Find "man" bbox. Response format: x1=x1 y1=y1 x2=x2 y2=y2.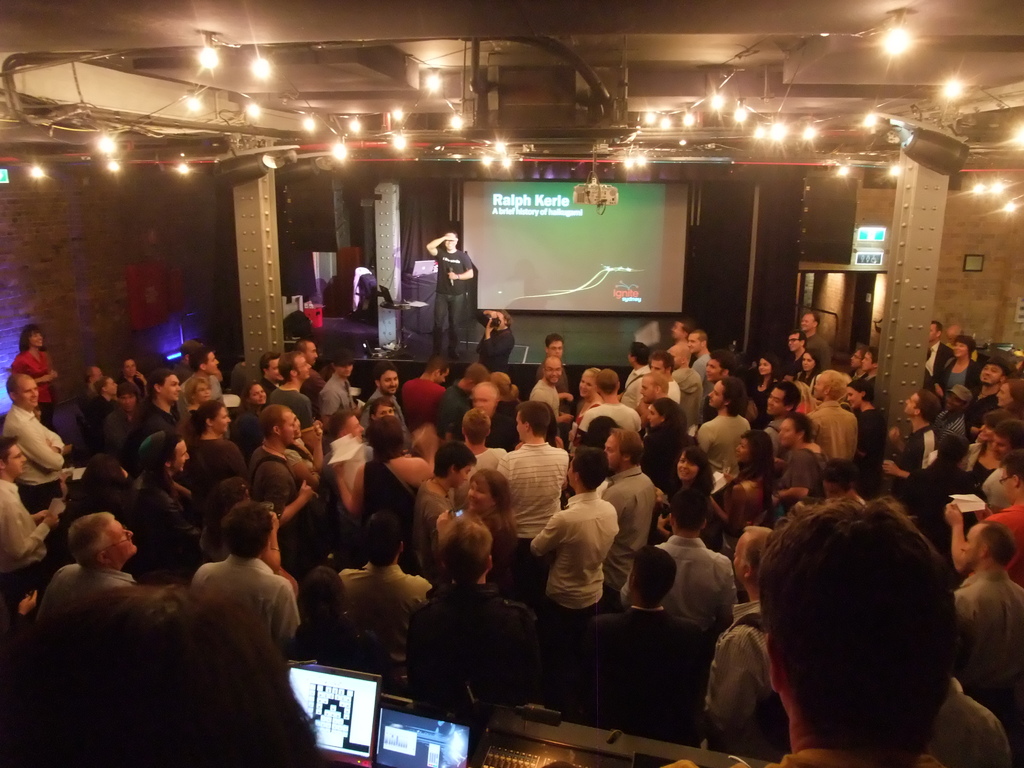
x1=251 y1=403 x2=314 y2=559.
